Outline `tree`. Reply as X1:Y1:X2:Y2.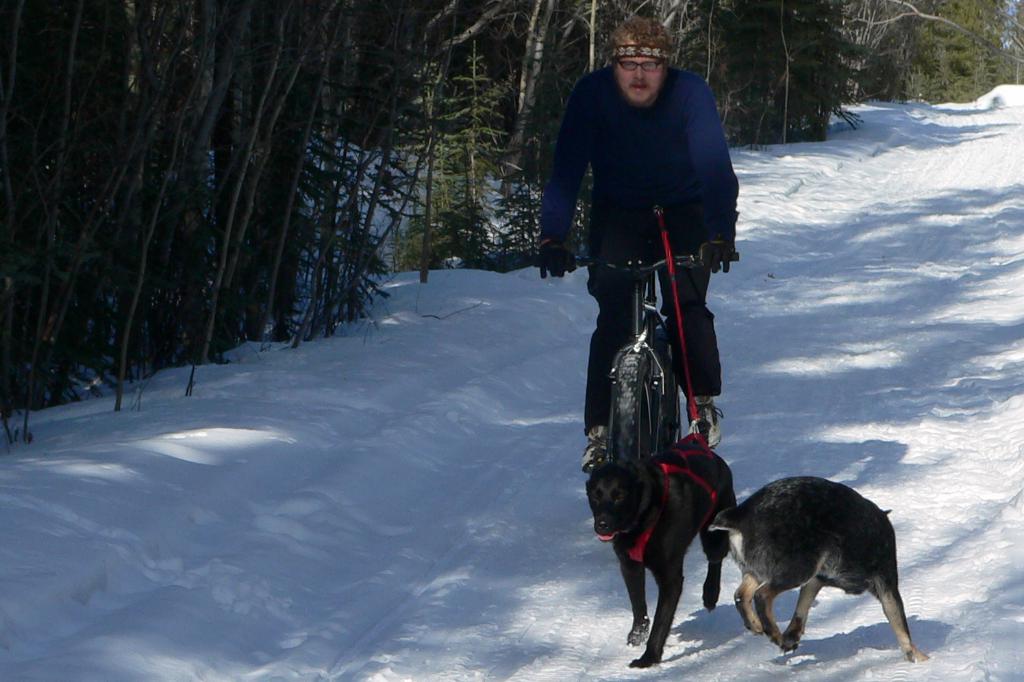
943:0:993:97.
